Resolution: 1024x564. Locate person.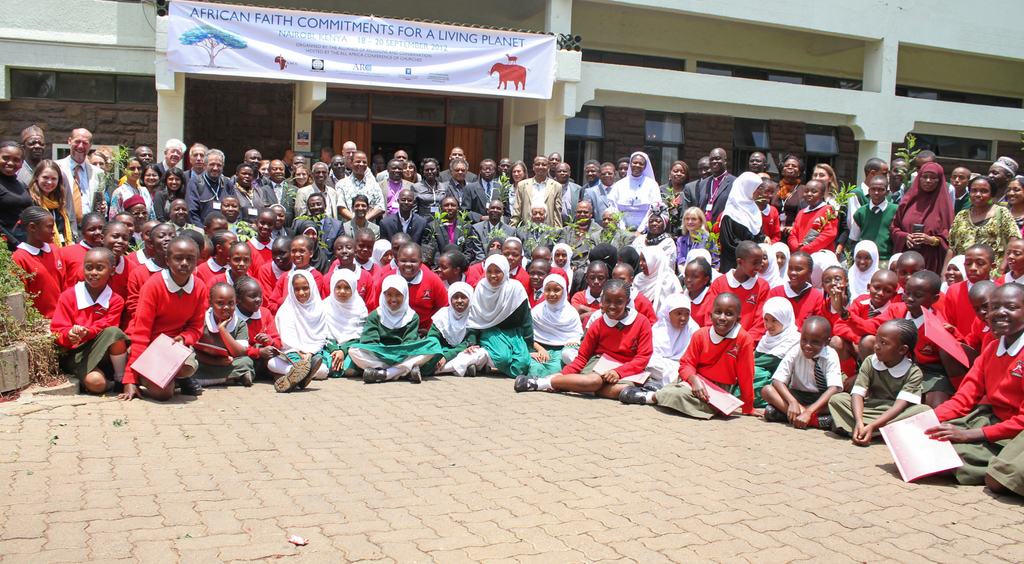
[324,270,371,372].
